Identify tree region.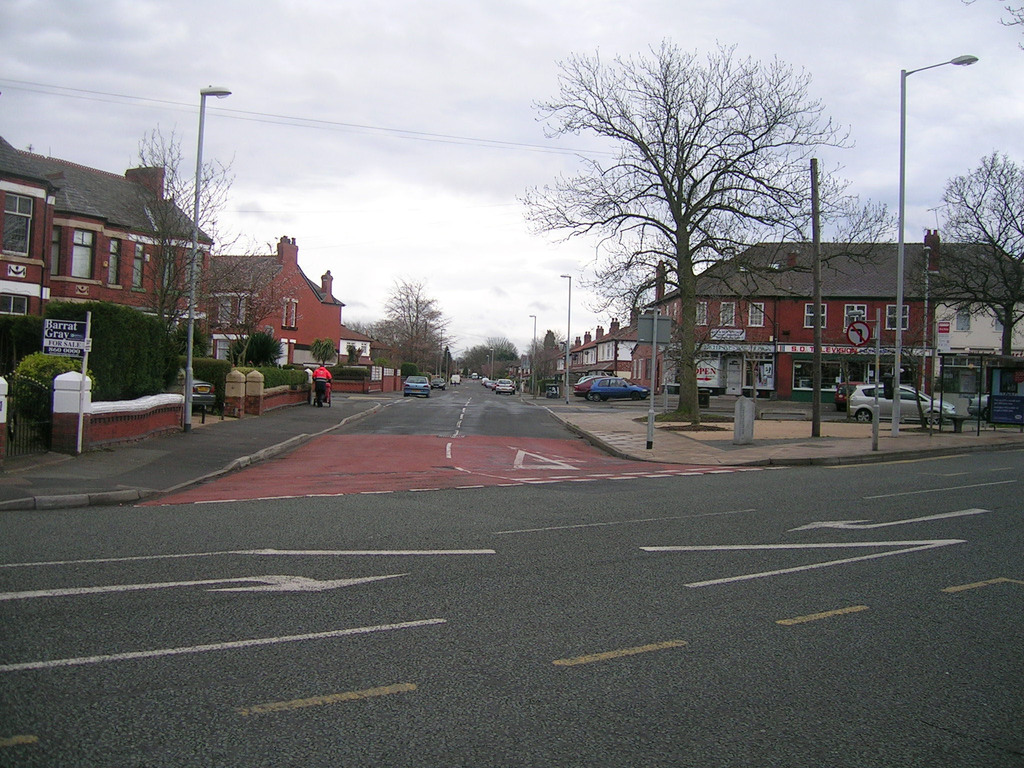
Region: 507 35 906 415.
